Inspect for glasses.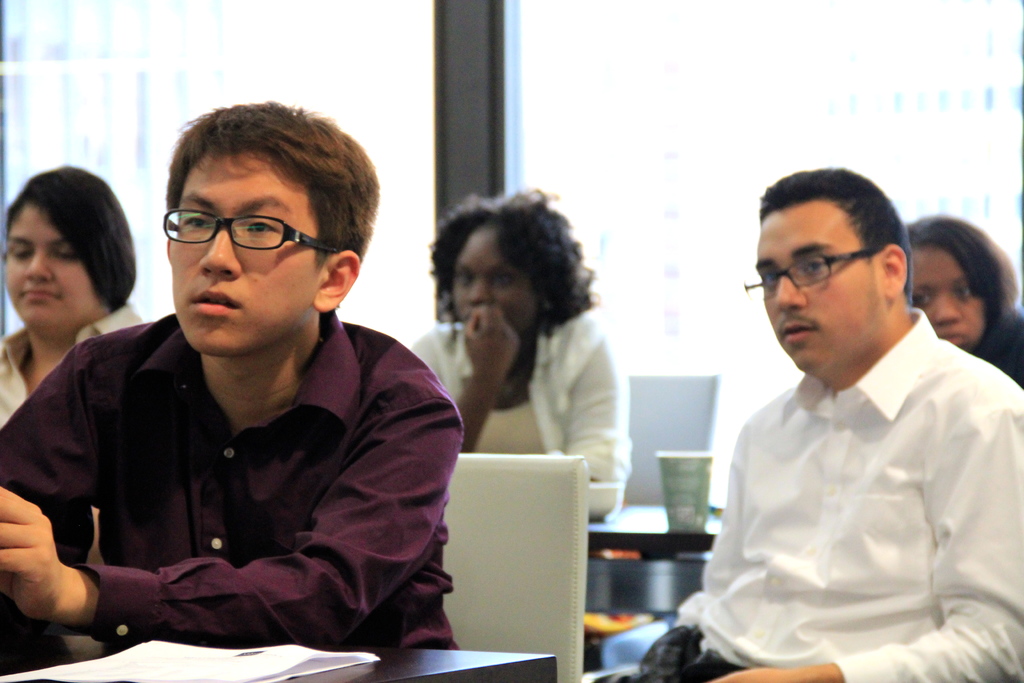
Inspection: x1=156 y1=208 x2=342 y2=255.
